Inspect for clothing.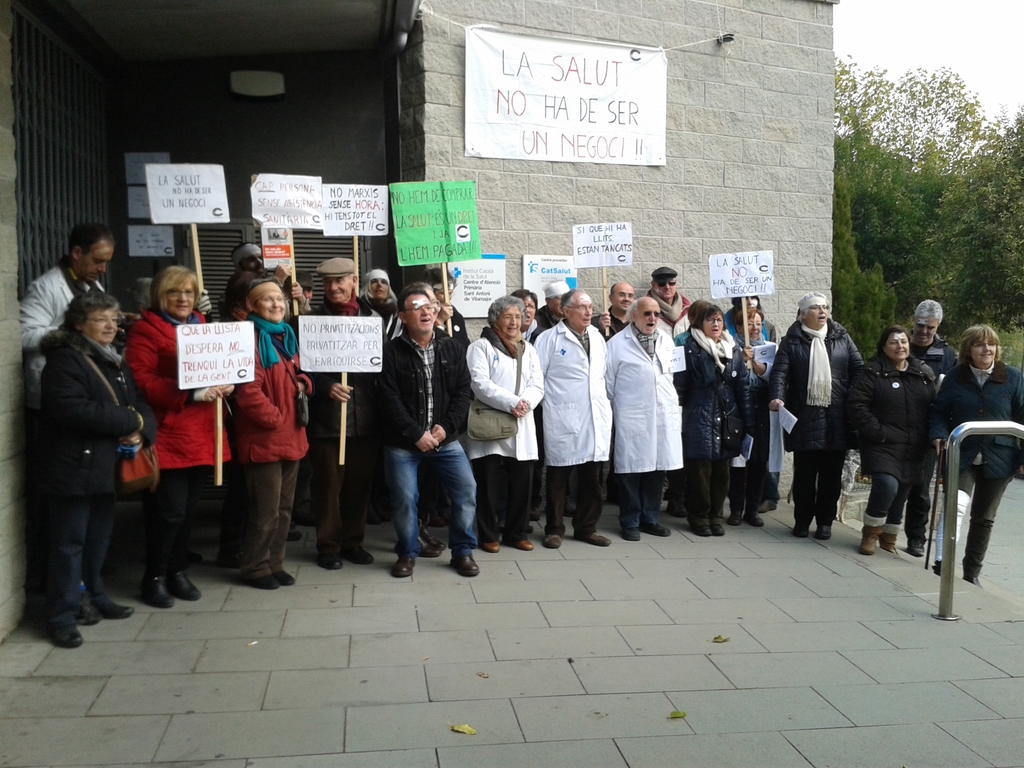
Inspection: detection(653, 292, 692, 328).
